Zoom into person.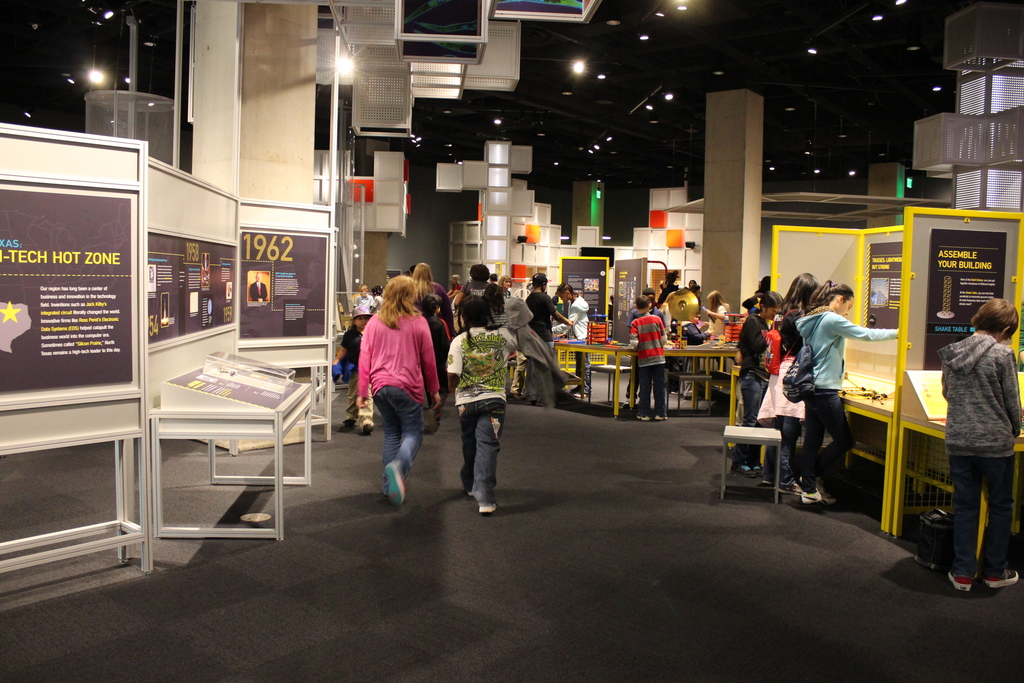
Zoom target: pyautogui.locateOnScreen(482, 284, 561, 402).
